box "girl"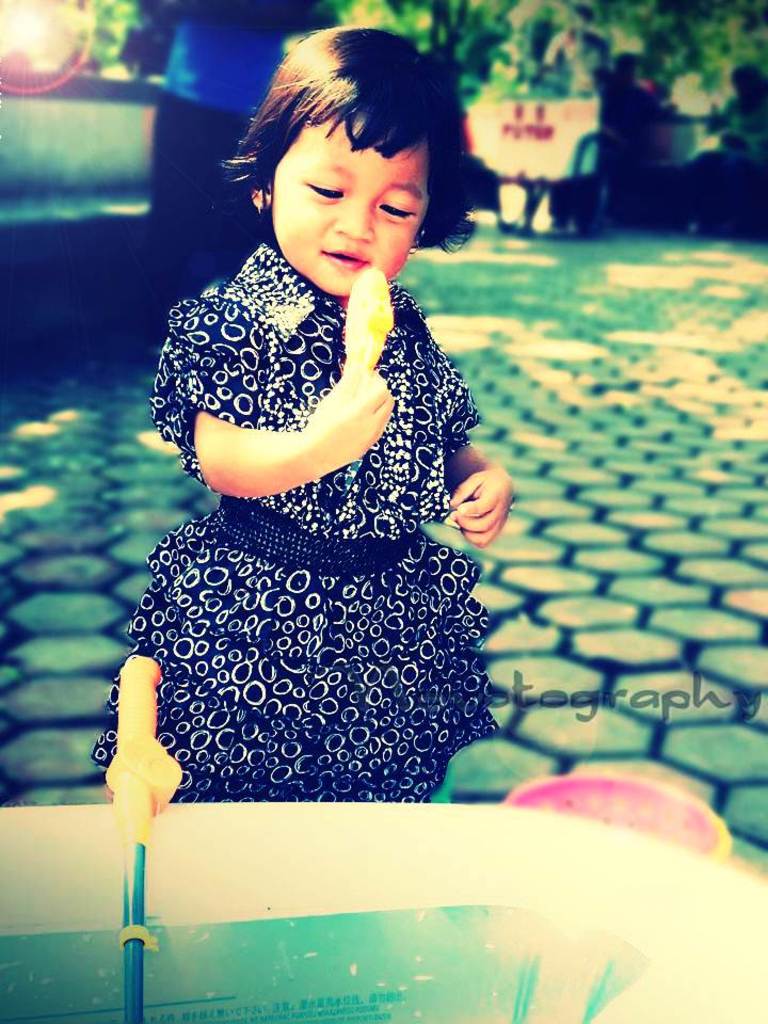
(left=89, top=25, right=516, bottom=803)
